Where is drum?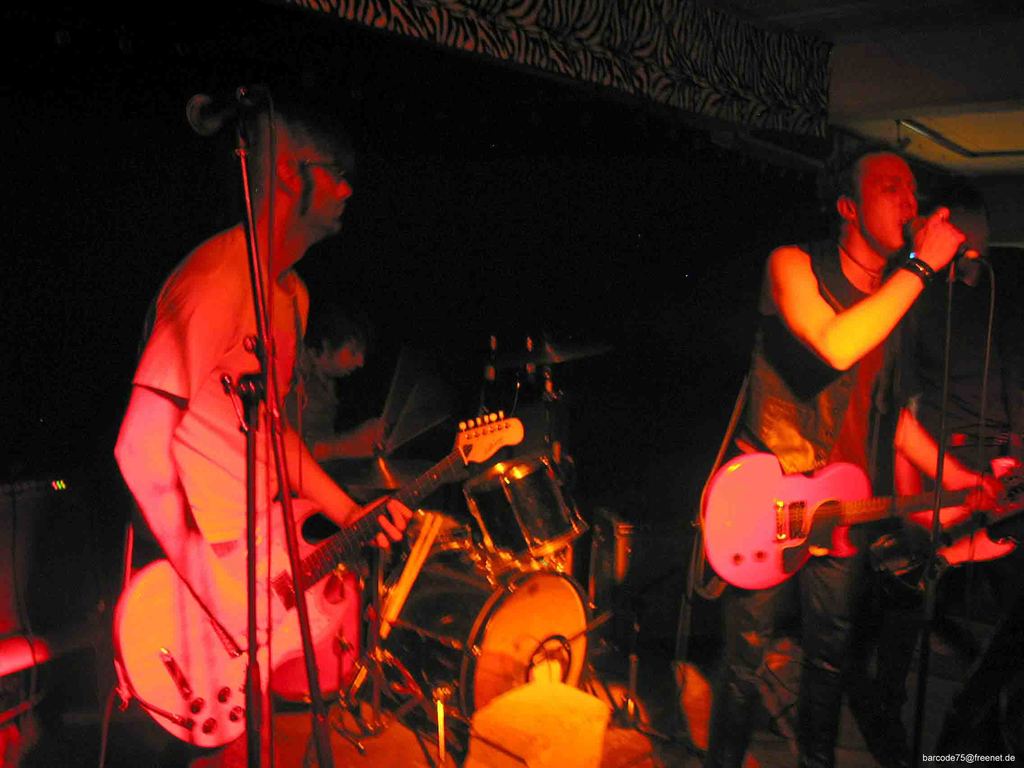
x1=433 y1=543 x2=624 y2=726.
